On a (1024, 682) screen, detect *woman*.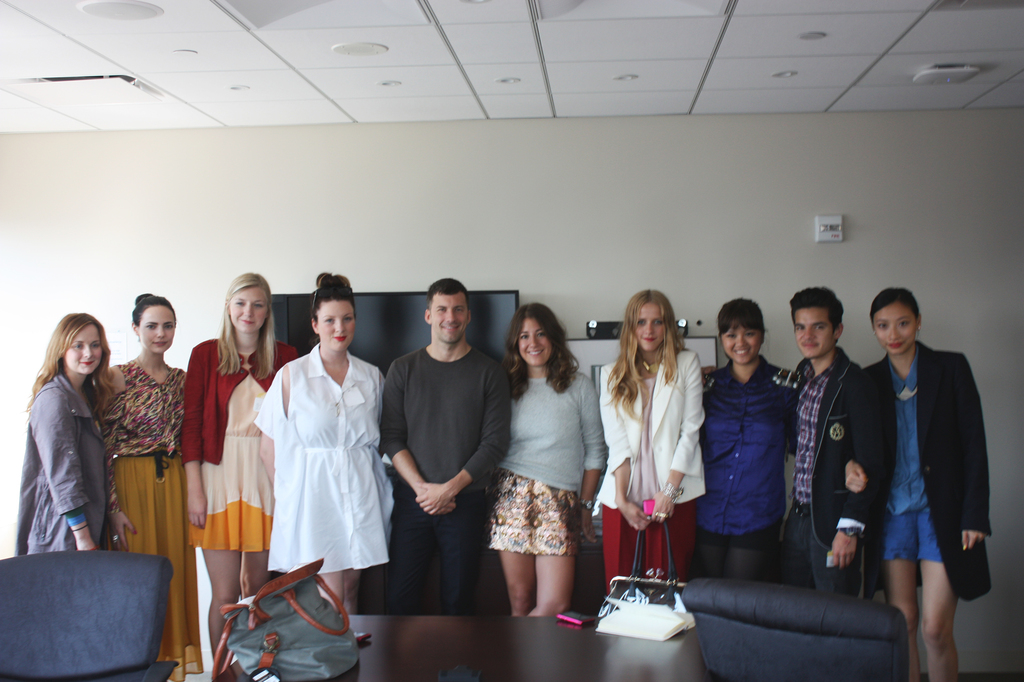
(x1=698, y1=302, x2=801, y2=583).
